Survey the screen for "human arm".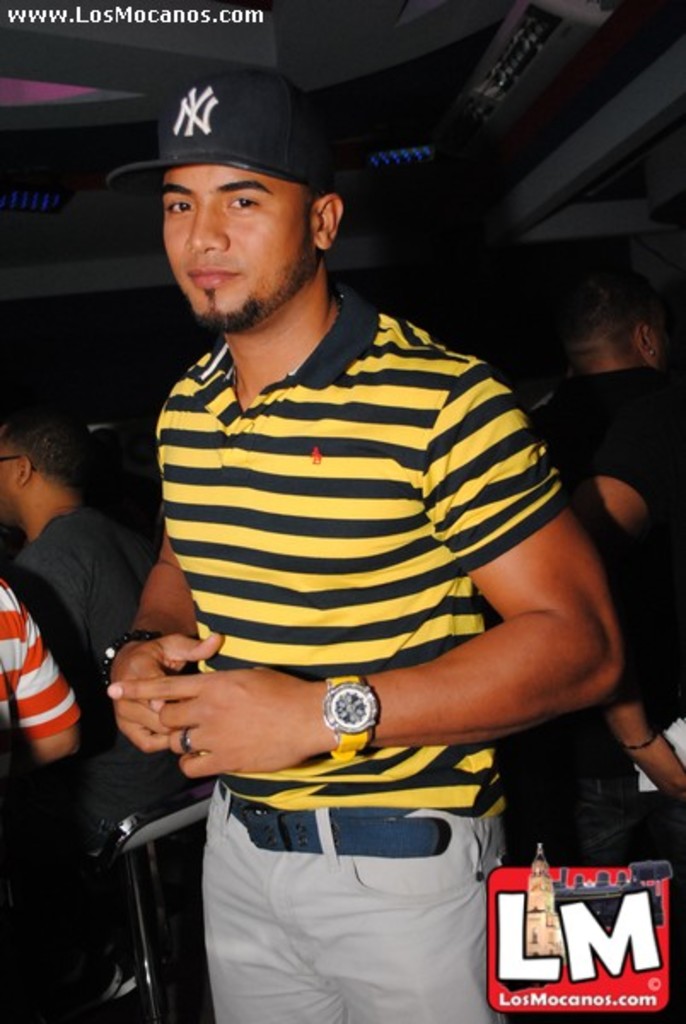
Survey found: bbox=(89, 365, 242, 751).
